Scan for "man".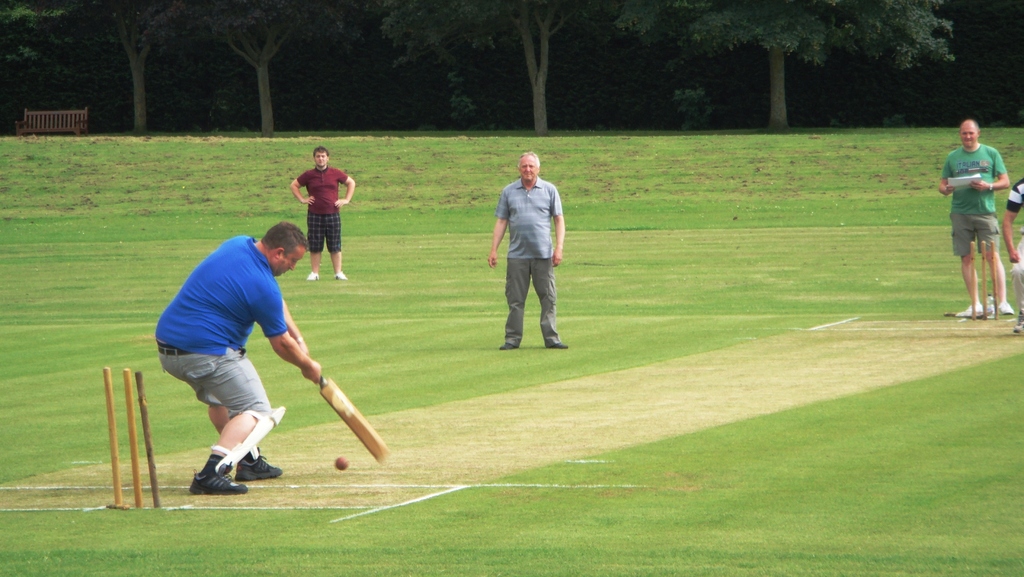
Scan result: BBox(936, 118, 1016, 320).
